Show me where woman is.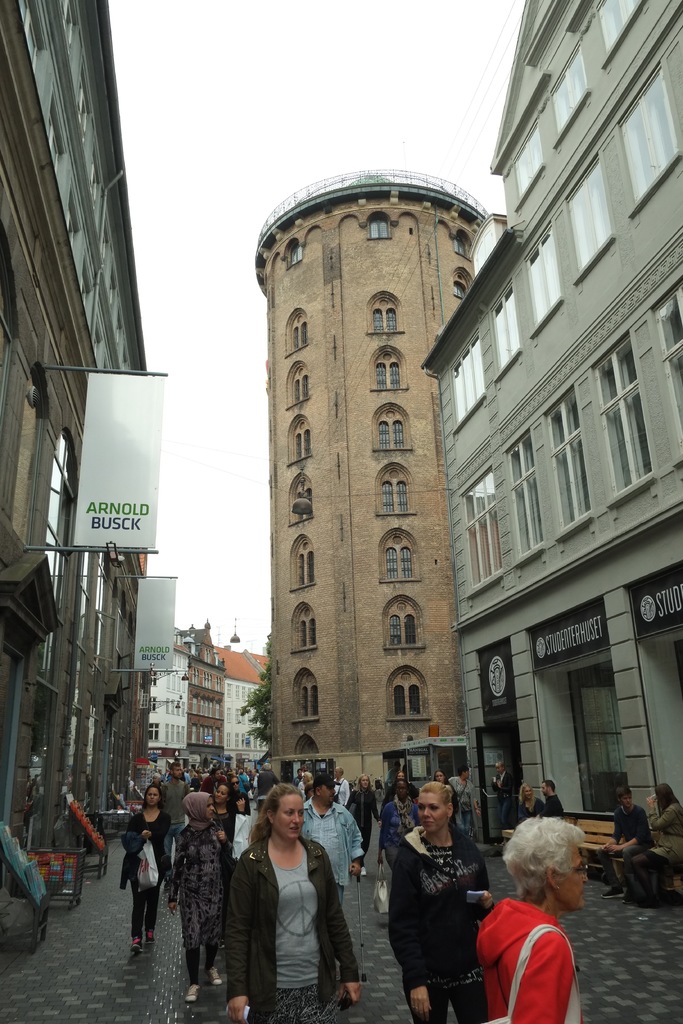
woman is at 206,780,248,876.
